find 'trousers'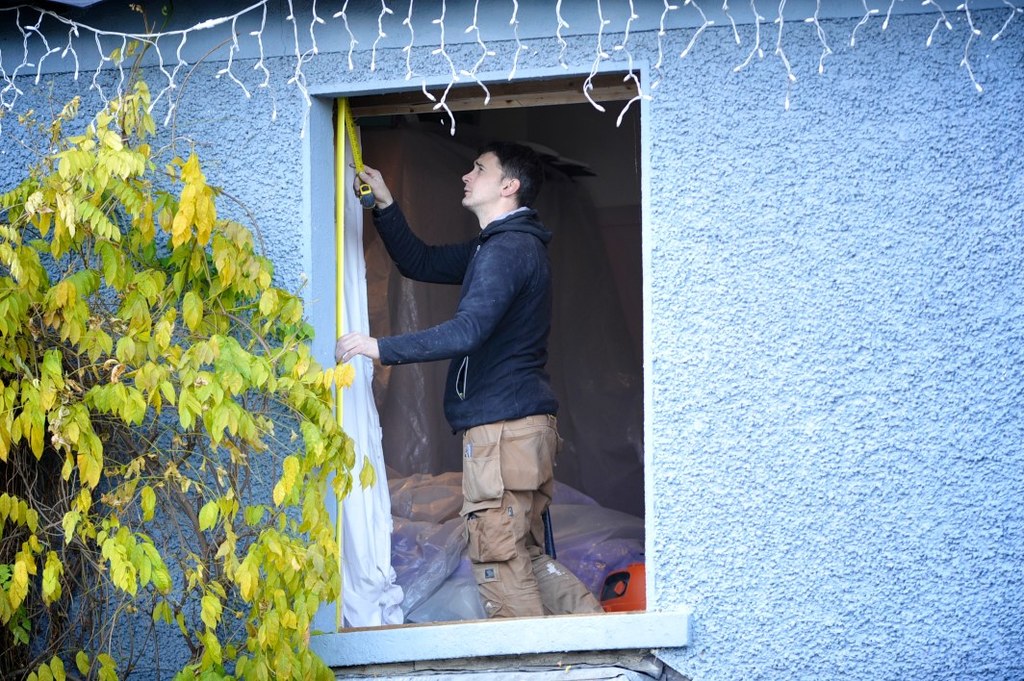
<bbox>462, 420, 609, 613</bbox>
